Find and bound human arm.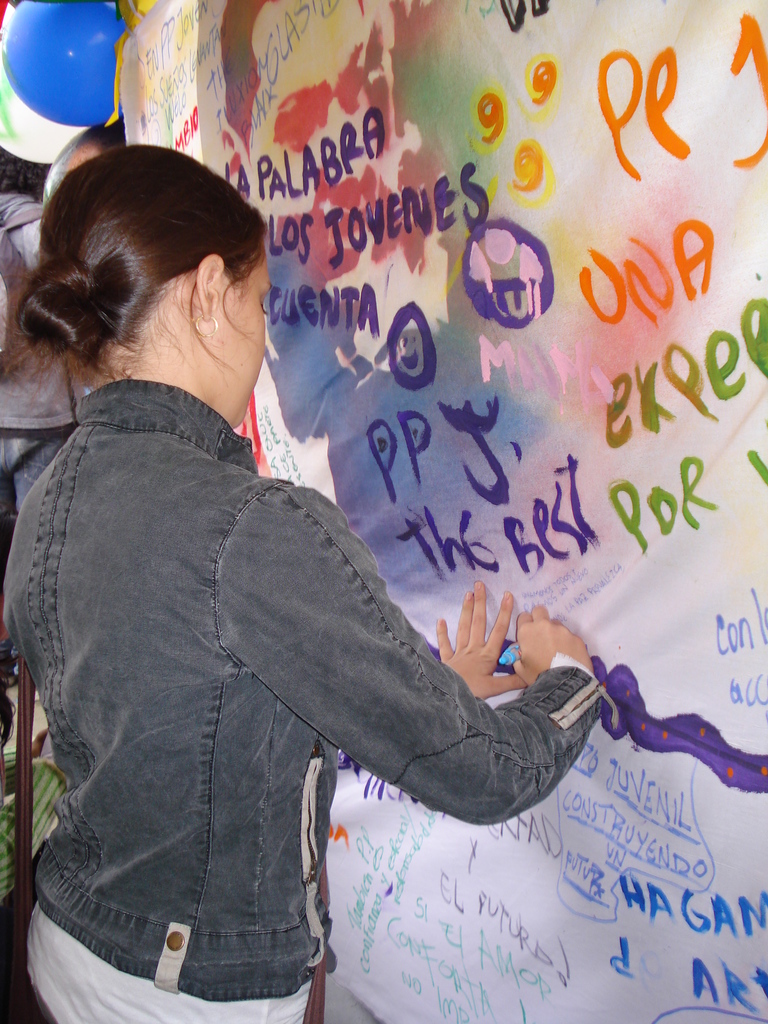
Bound: [257, 520, 619, 868].
